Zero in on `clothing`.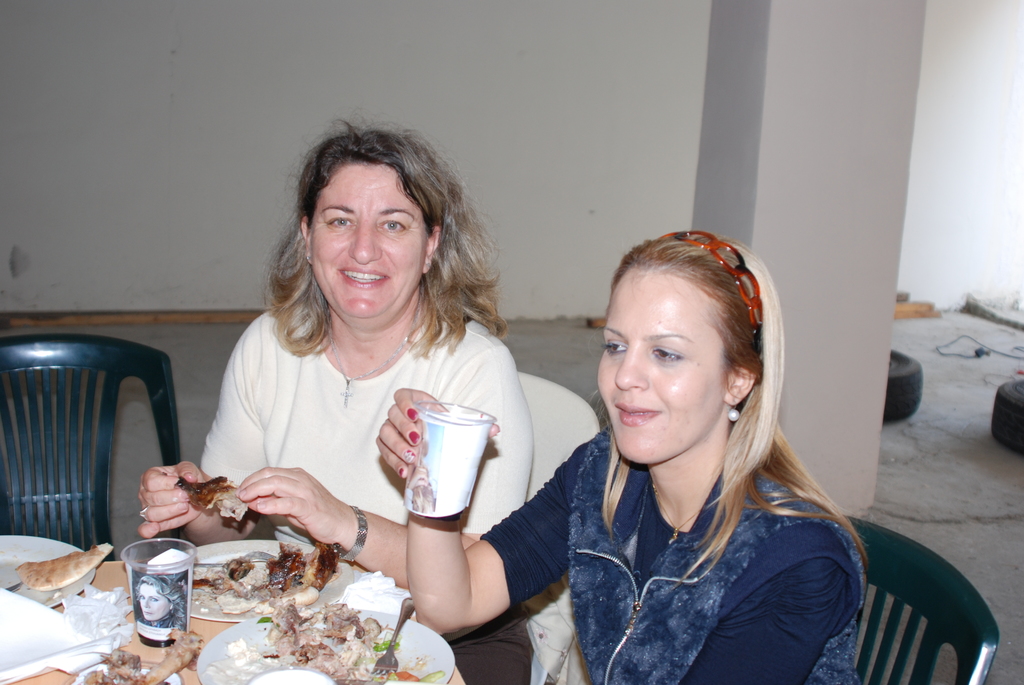
Zeroed in: box(195, 316, 531, 684).
